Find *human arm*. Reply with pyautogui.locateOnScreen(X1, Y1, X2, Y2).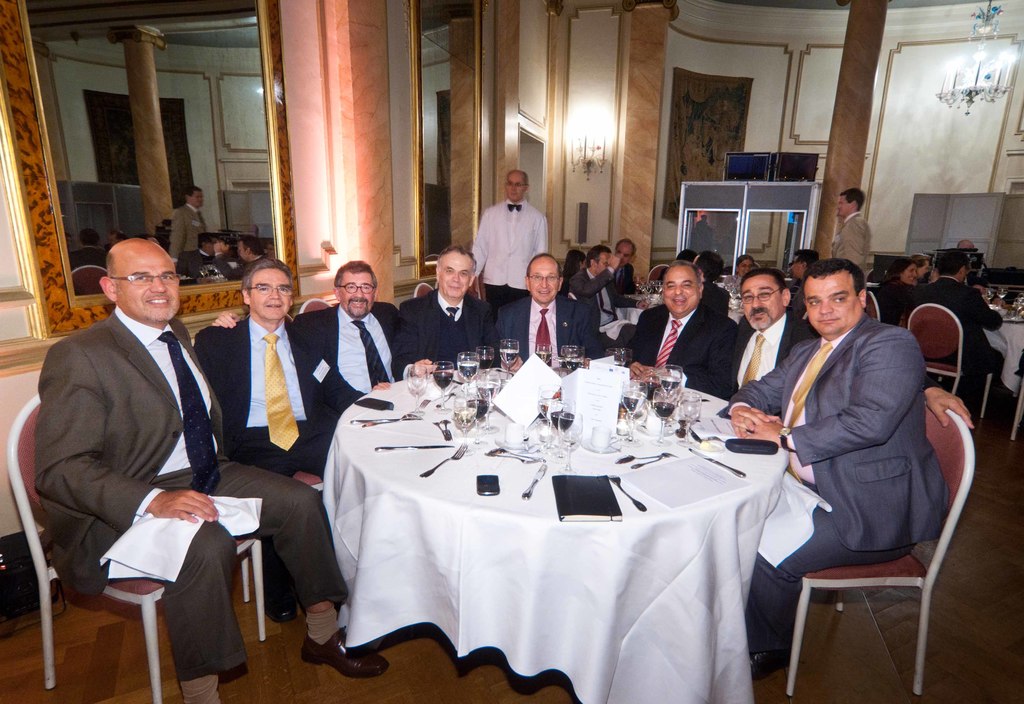
pyautogui.locateOnScreen(211, 303, 244, 330).
